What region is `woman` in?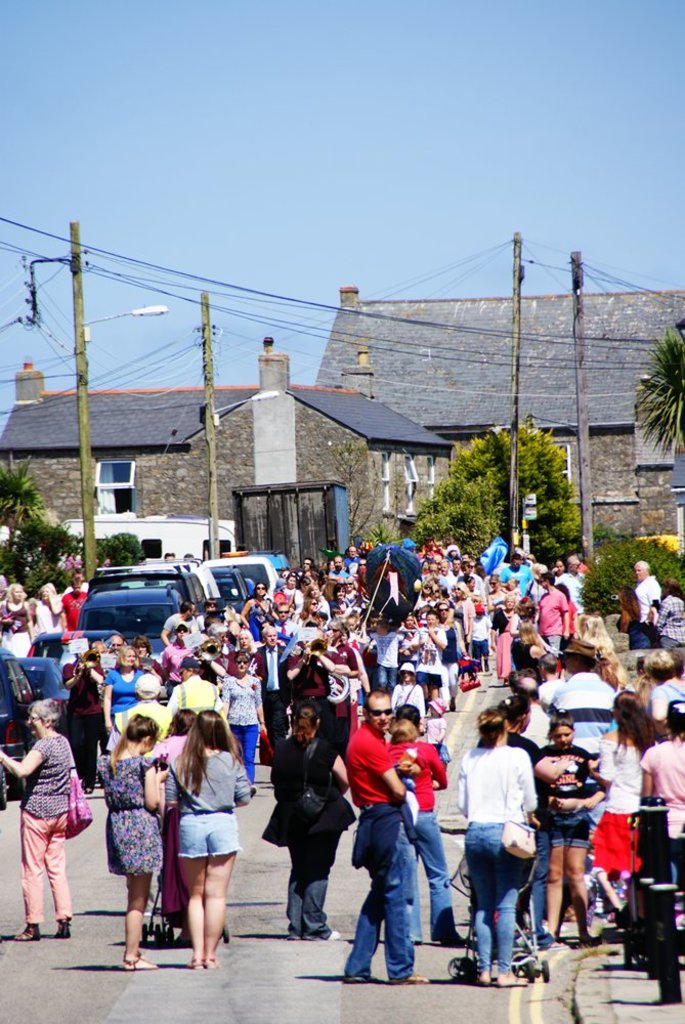
28:575:68:639.
